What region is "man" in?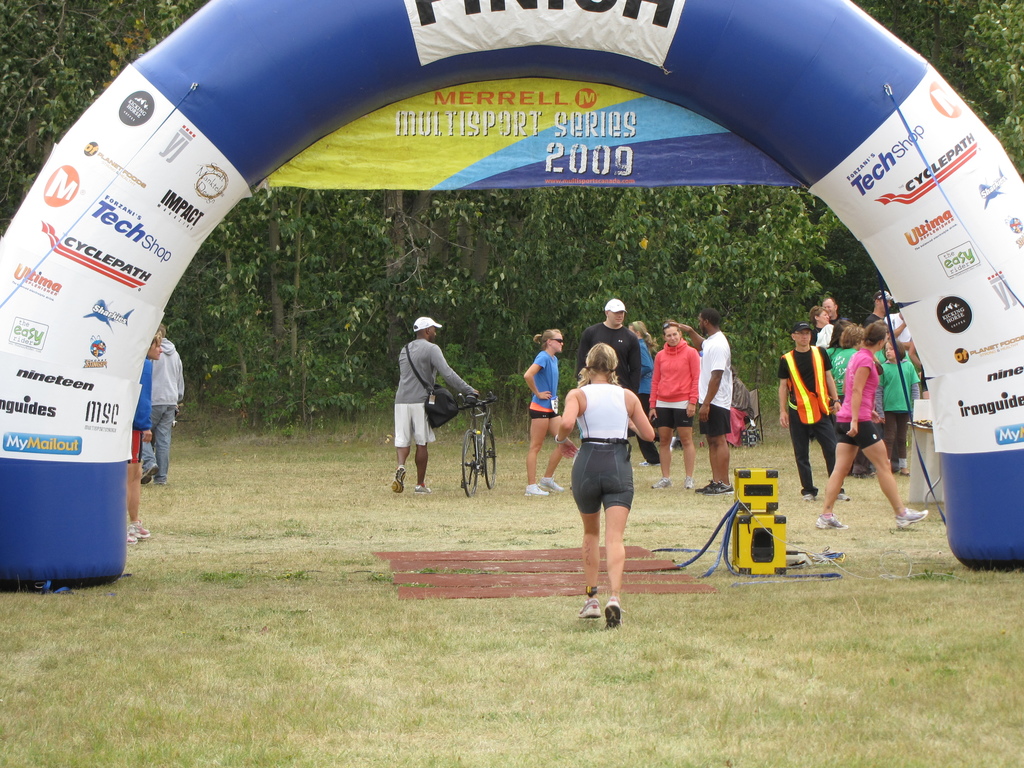
<bbox>549, 336, 659, 630</bbox>.
